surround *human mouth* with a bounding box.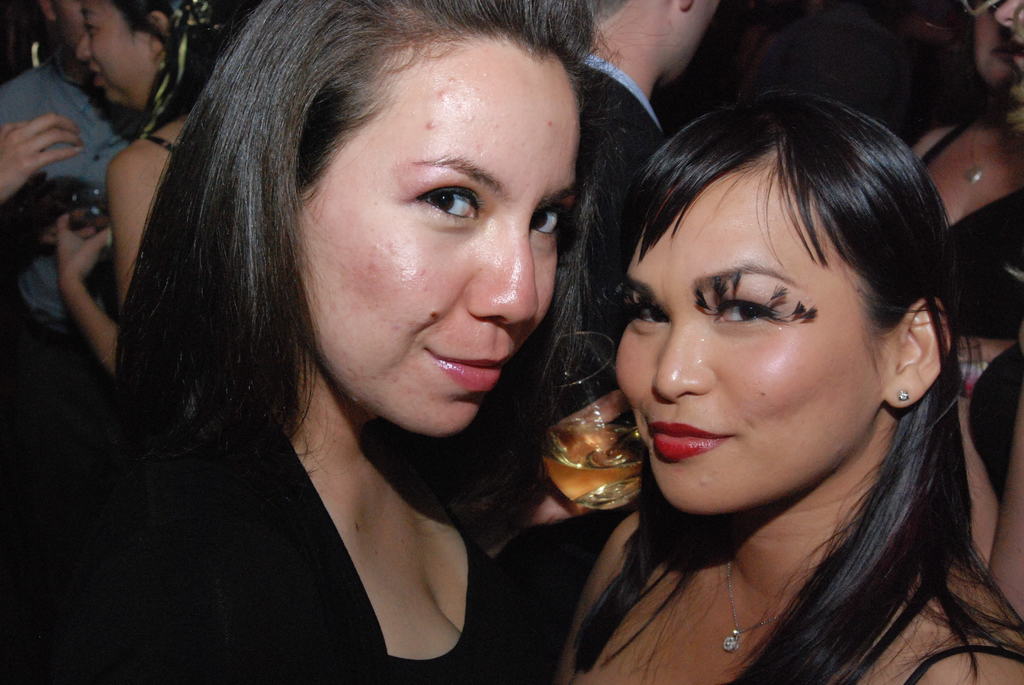
[x1=433, y1=343, x2=509, y2=400].
